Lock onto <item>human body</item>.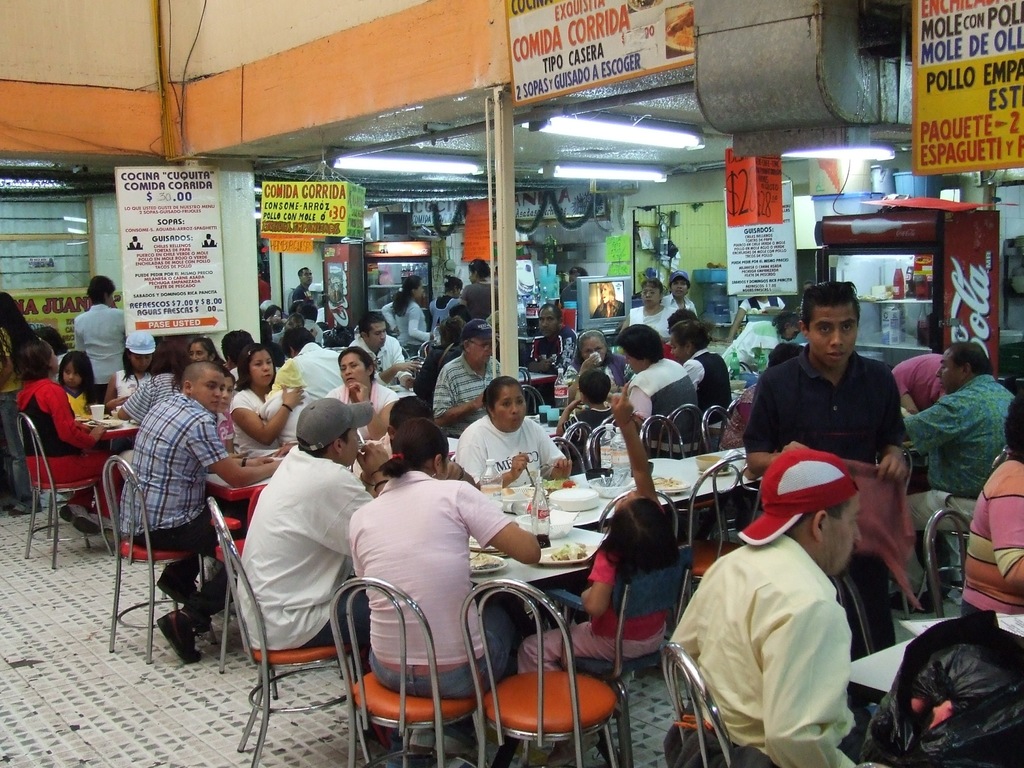
Locked: {"left": 730, "top": 286, "right": 902, "bottom": 498}.
